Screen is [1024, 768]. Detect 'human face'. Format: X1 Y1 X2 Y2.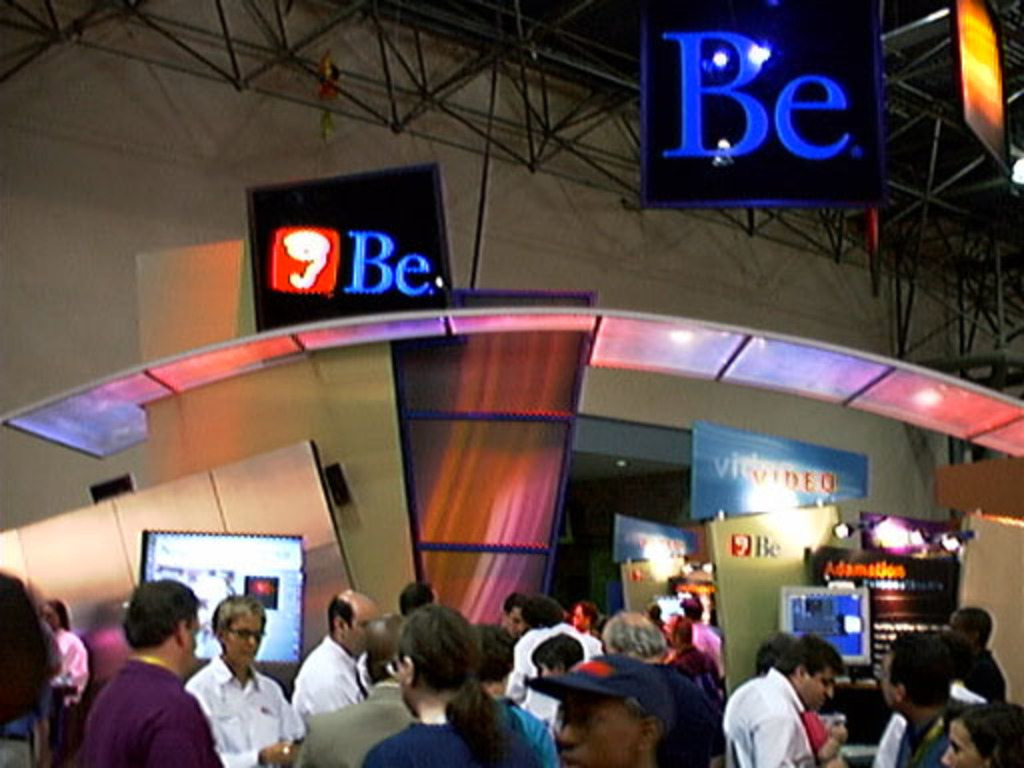
556 690 644 762.
